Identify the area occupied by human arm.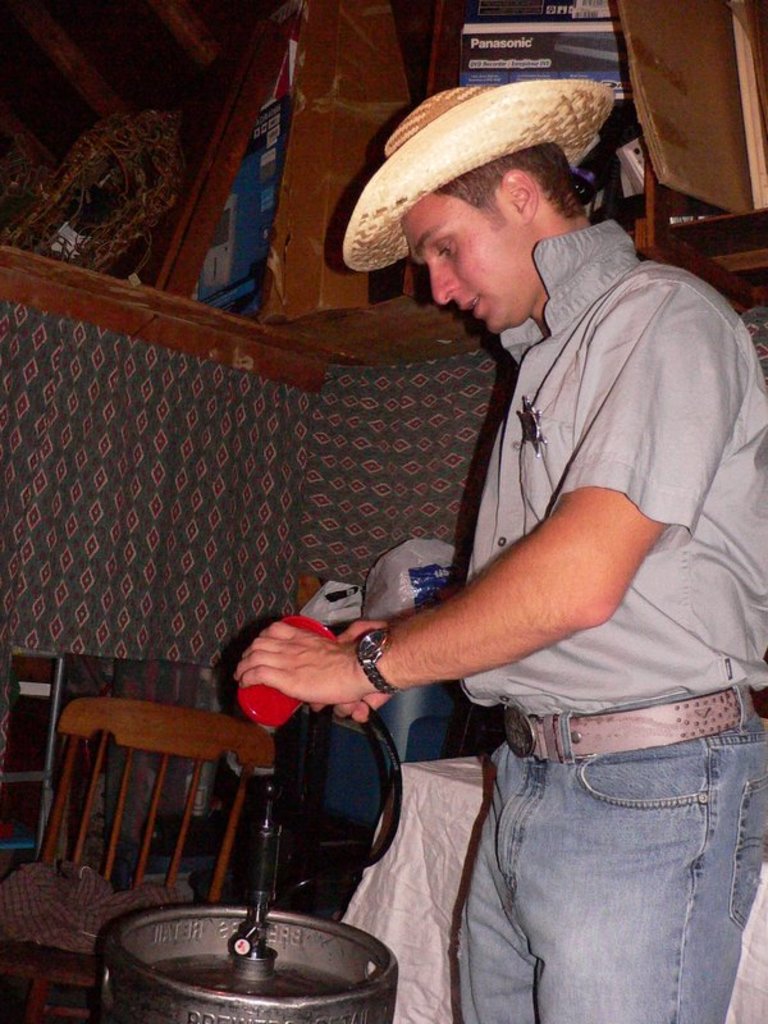
Area: left=315, top=608, right=425, bottom=724.
